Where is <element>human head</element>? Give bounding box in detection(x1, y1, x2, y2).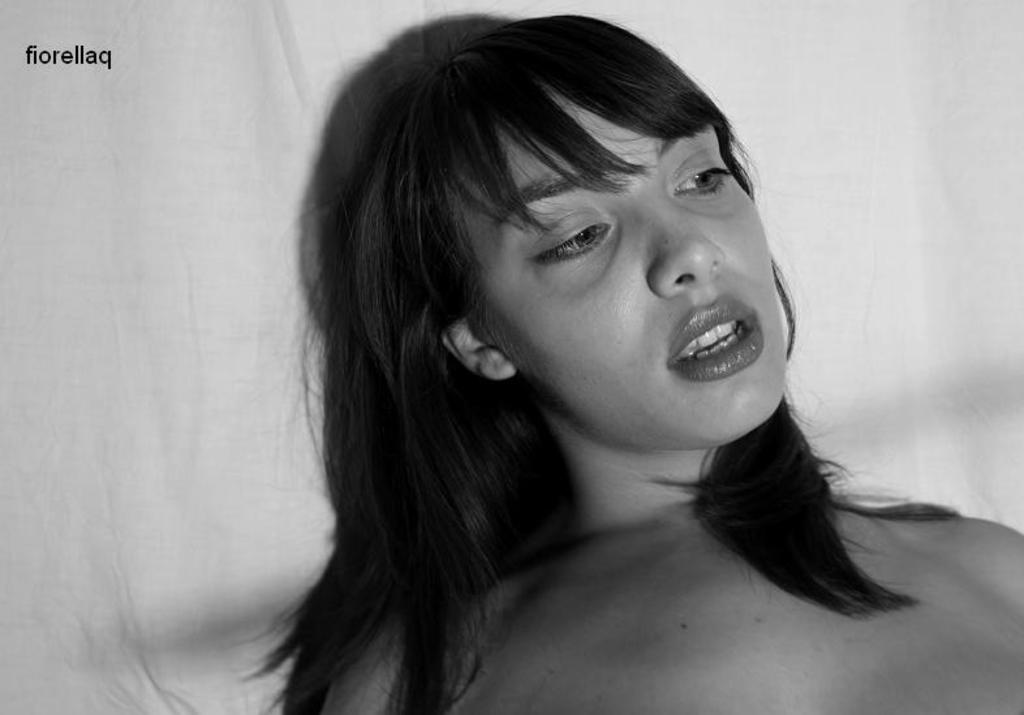
detection(271, 16, 848, 518).
